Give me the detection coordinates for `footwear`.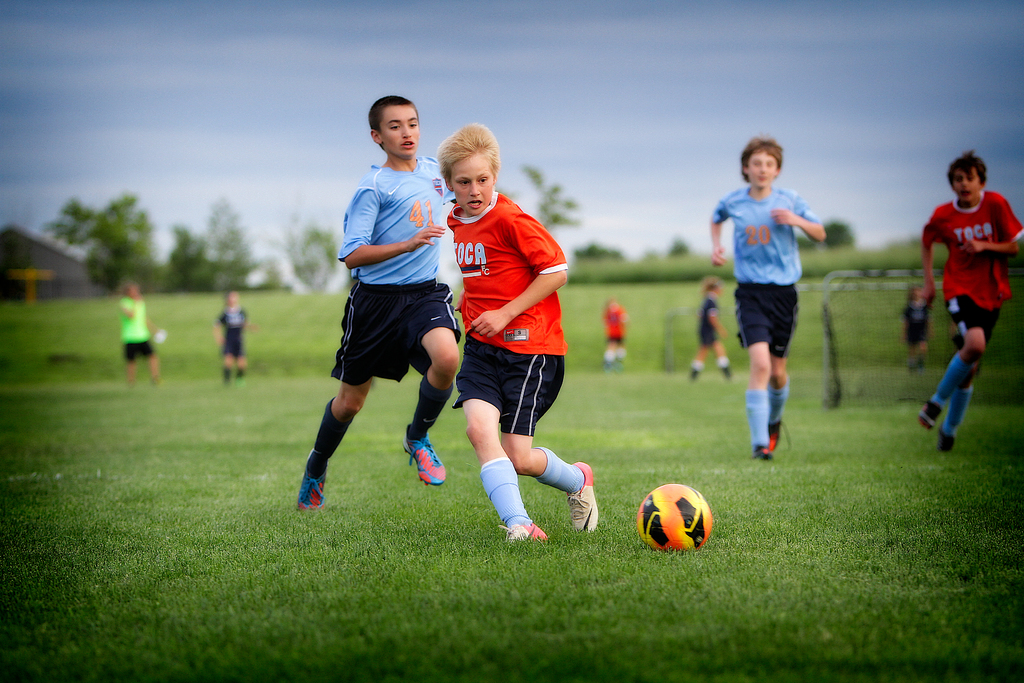
<bbox>938, 428, 959, 454</bbox>.
